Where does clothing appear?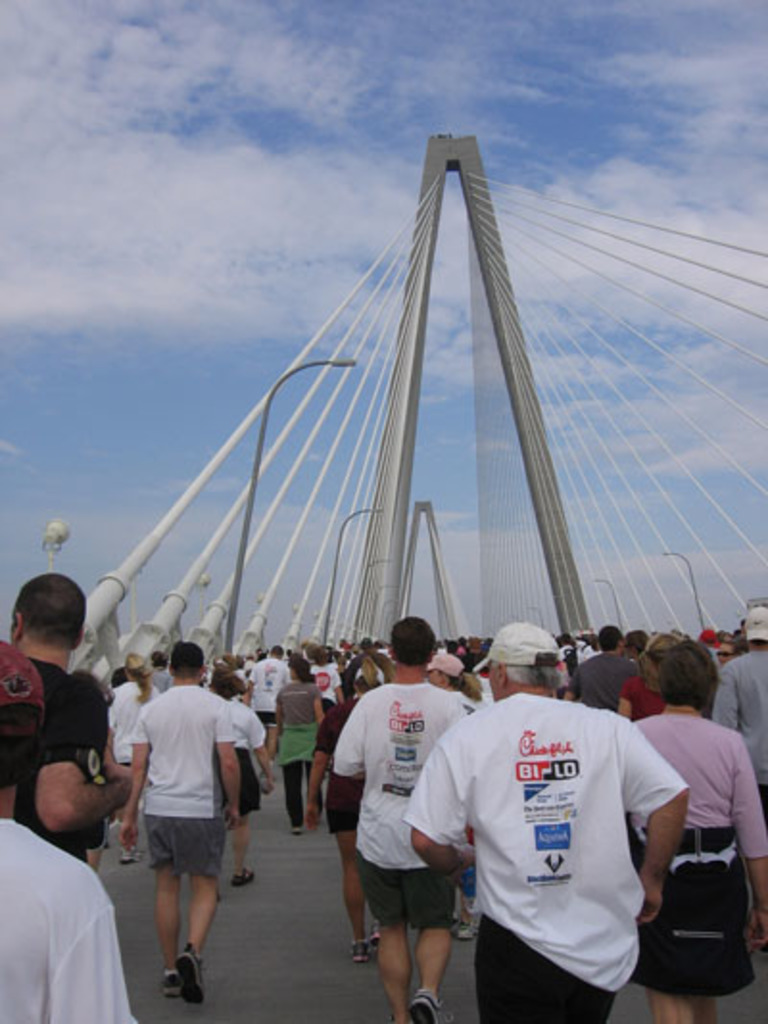
Appears at (x1=131, y1=680, x2=242, y2=880).
